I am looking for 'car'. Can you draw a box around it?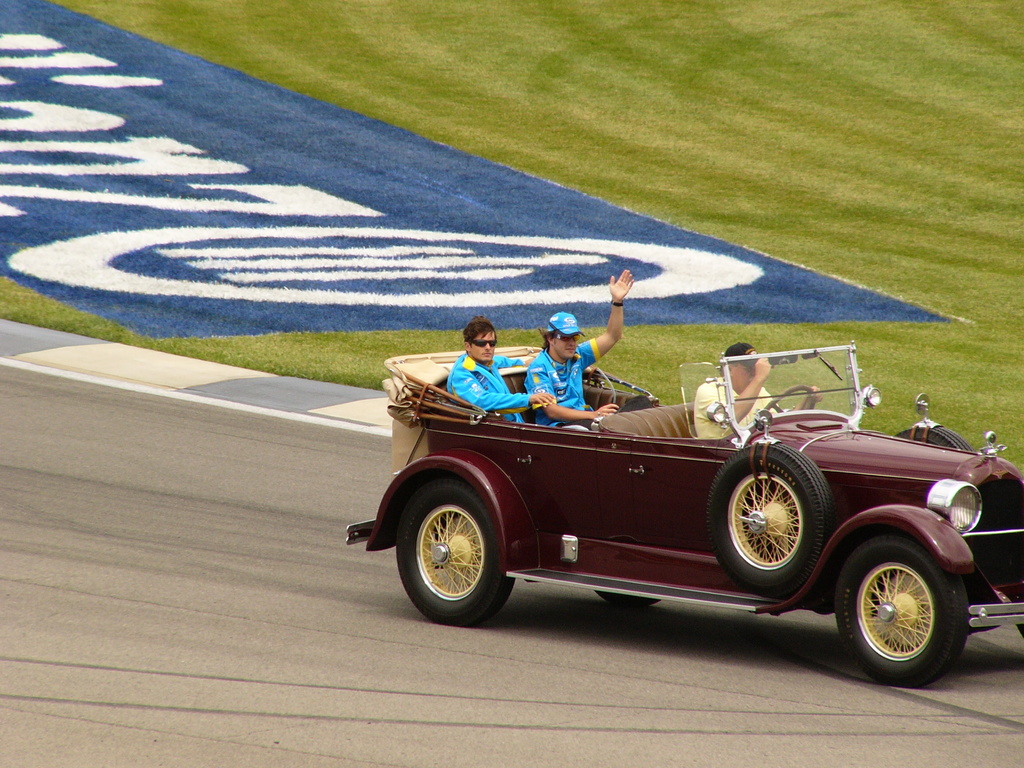
Sure, the bounding box is bbox=(344, 342, 1023, 680).
